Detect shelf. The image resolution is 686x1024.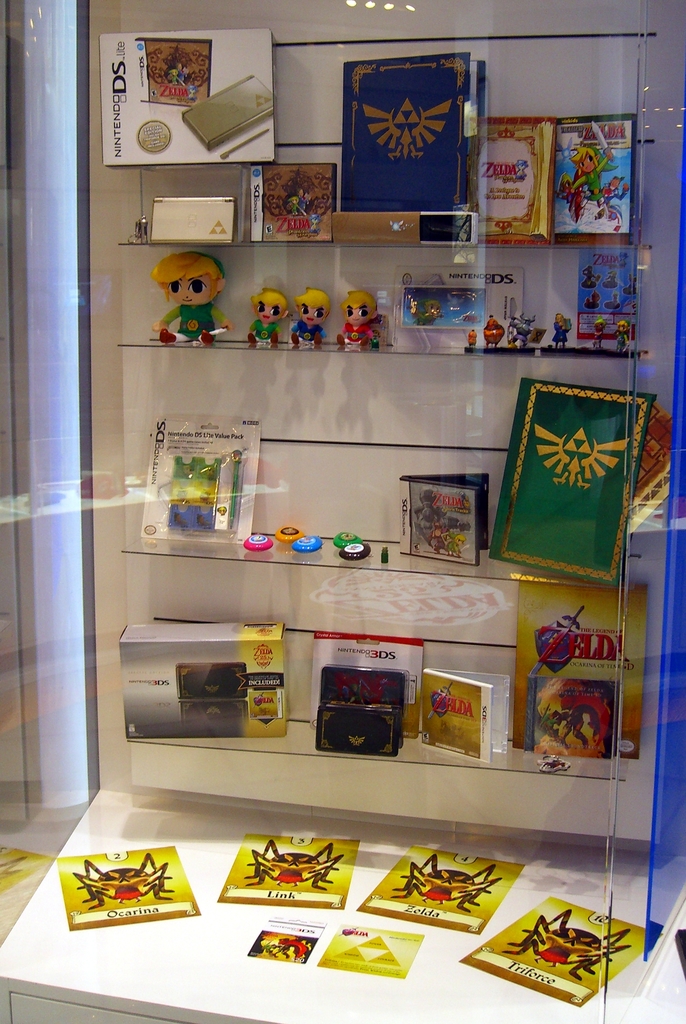
(115,339,653,444).
